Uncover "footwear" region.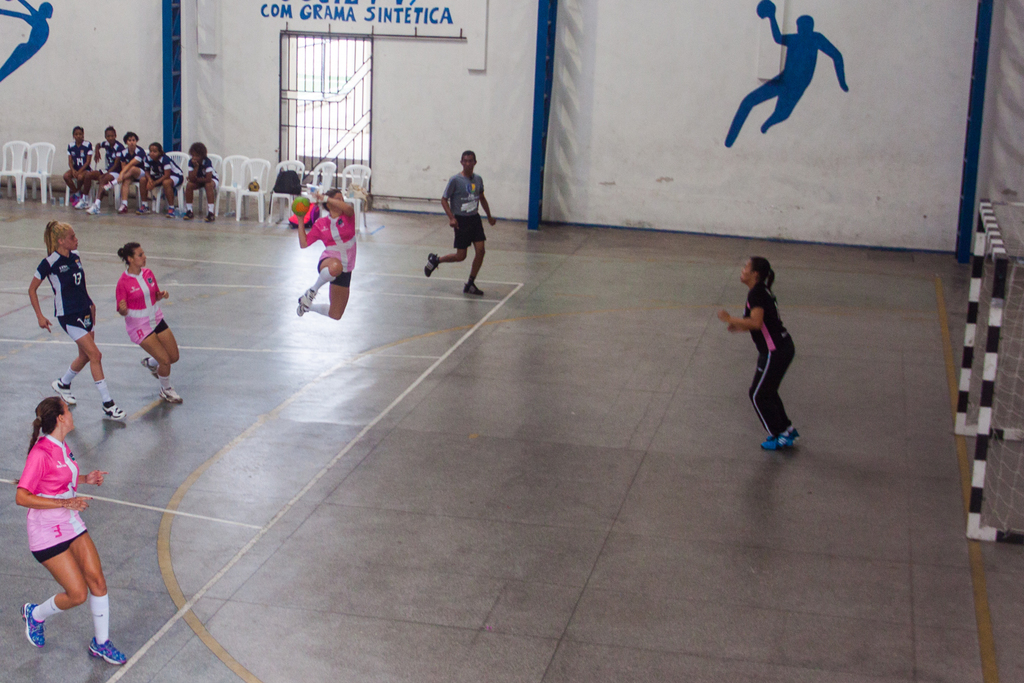
Uncovered: bbox(765, 437, 797, 449).
